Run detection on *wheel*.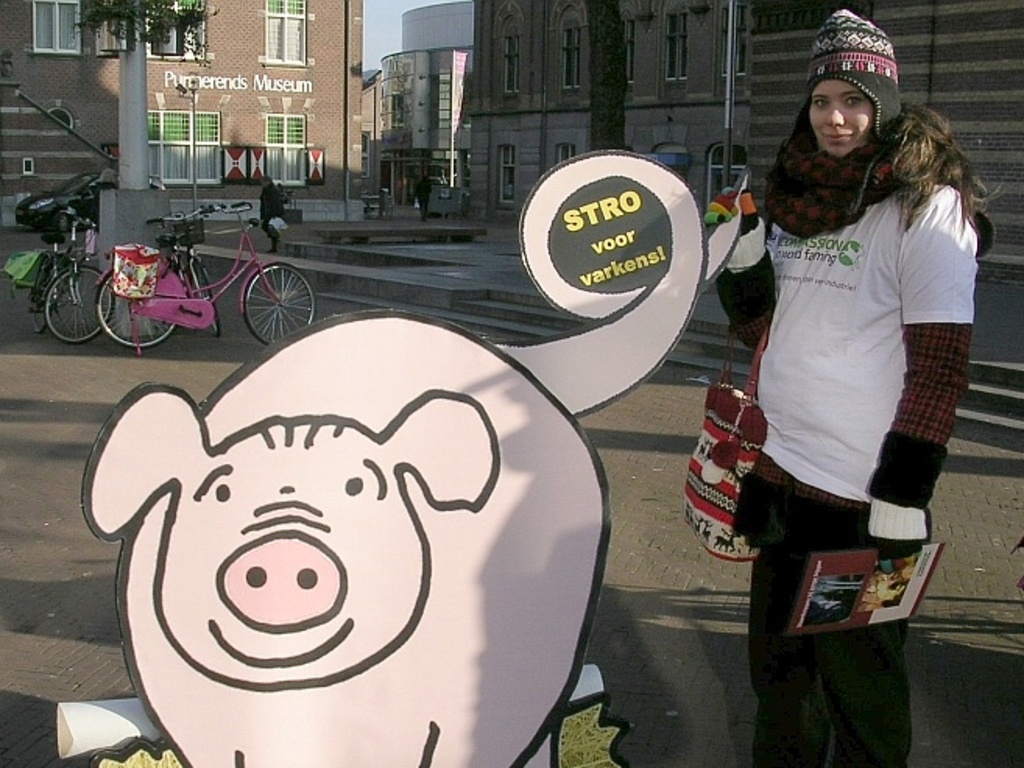
Result: 182/252/232/344.
